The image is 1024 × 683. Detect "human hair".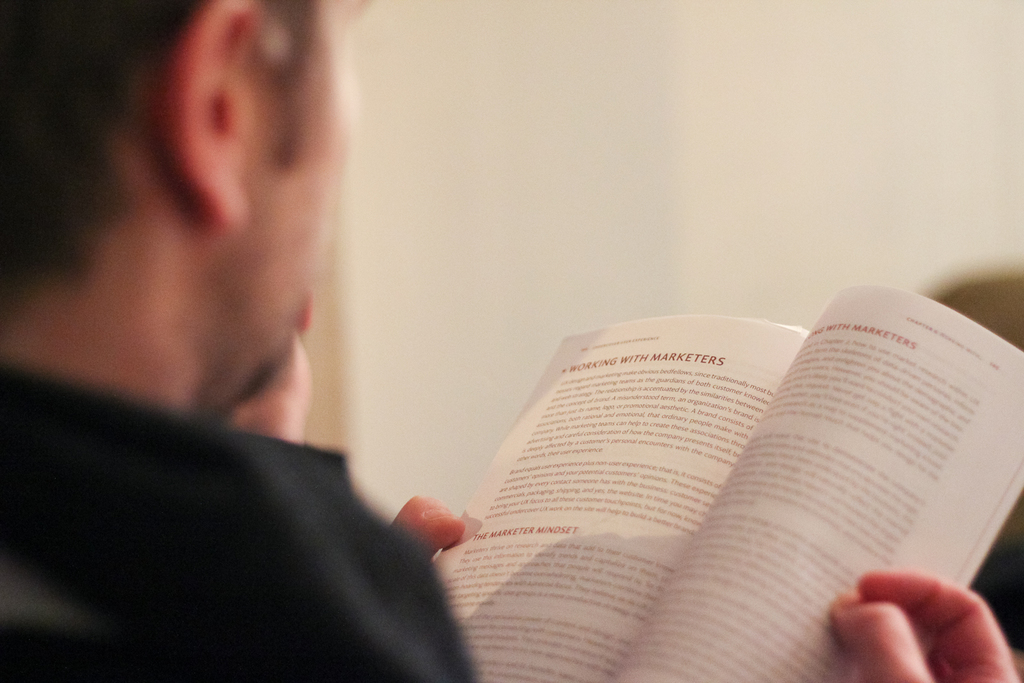
Detection: box=[29, 0, 337, 337].
